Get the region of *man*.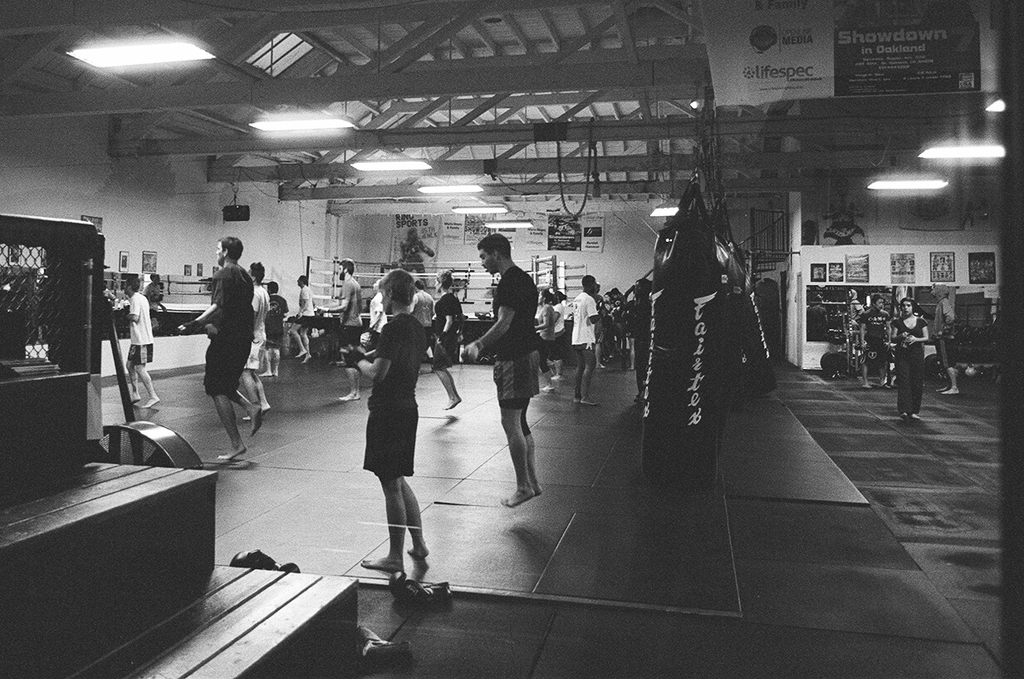
region(177, 237, 262, 460).
